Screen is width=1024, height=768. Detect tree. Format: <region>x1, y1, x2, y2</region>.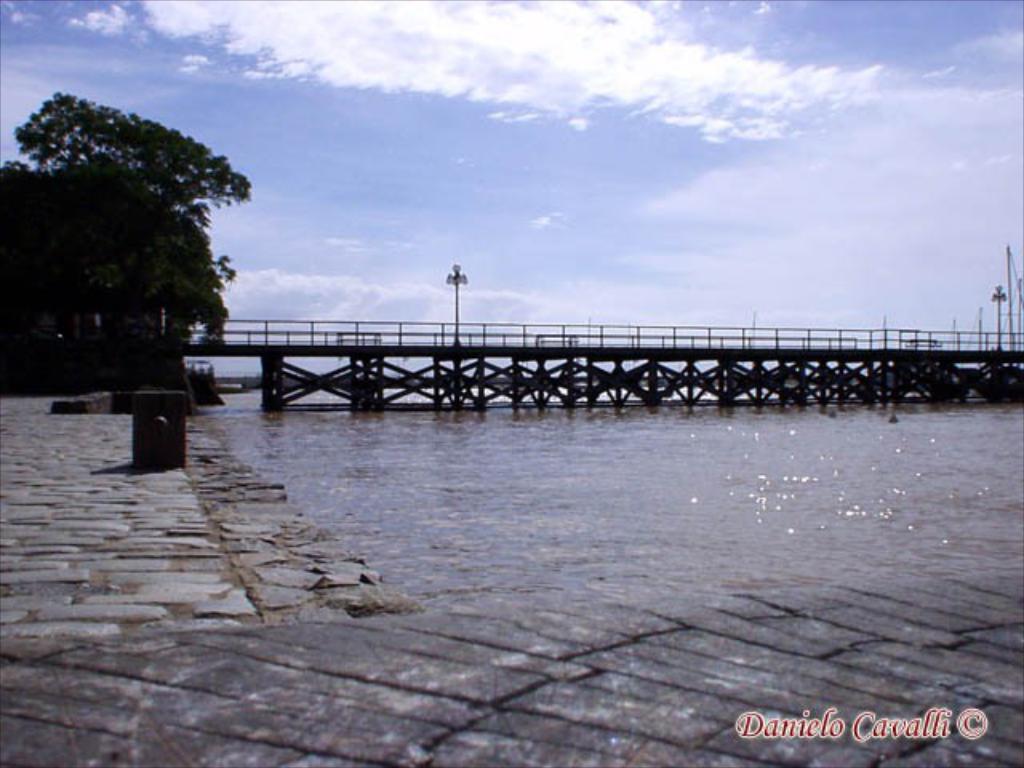
<region>0, 149, 238, 339</region>.
